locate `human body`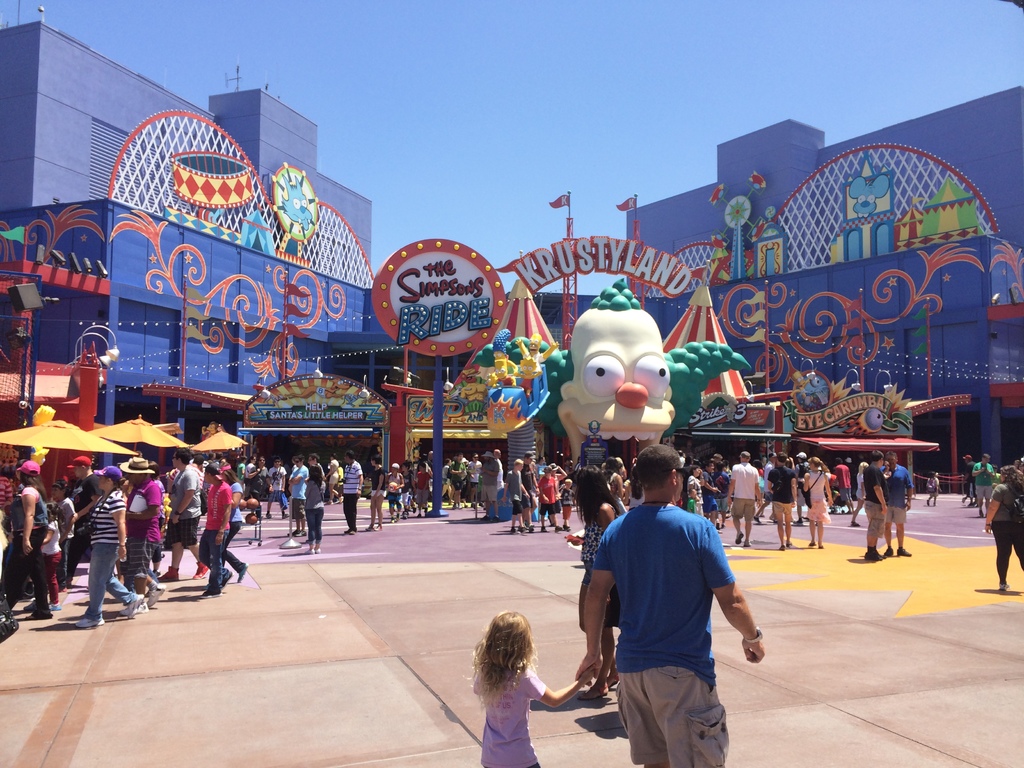
(left=967, top=452, right=996, bottom=515)
